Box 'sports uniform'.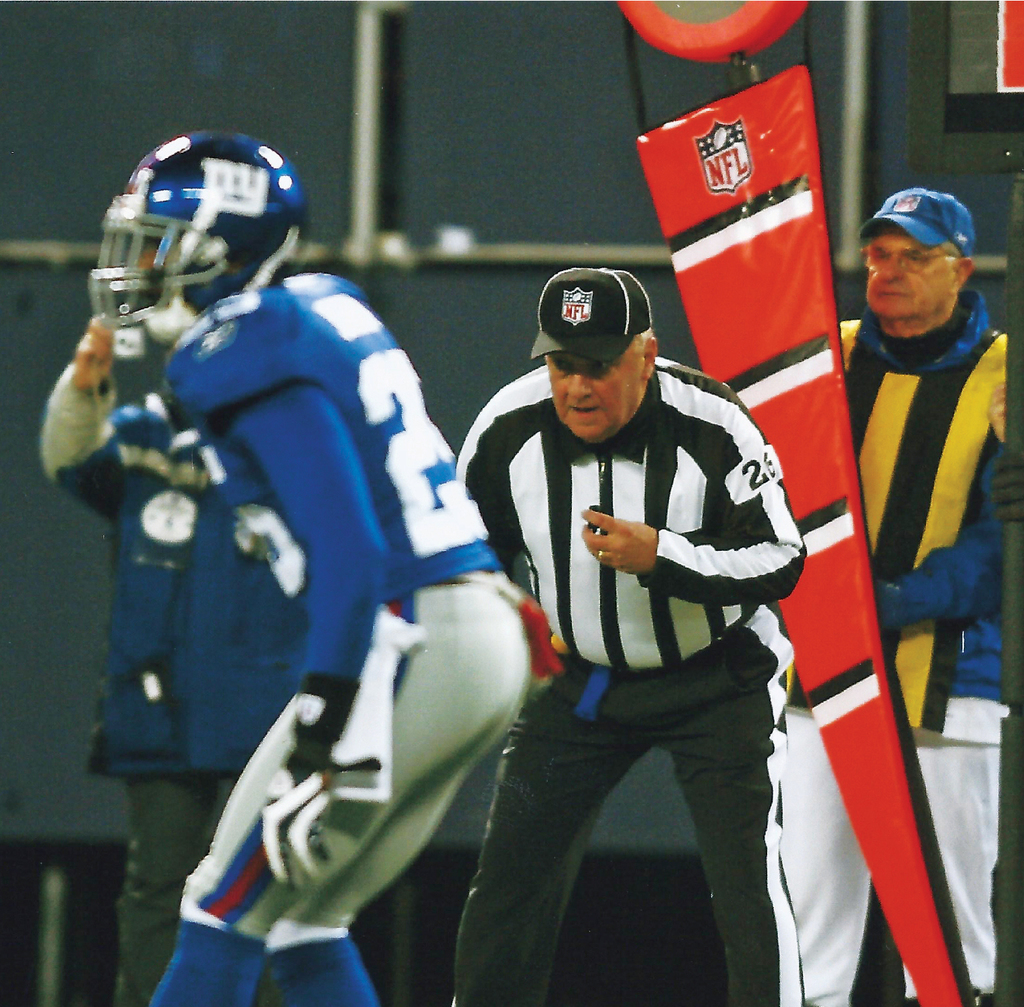
[left=69, top=136, right=528, bottom=1006].
